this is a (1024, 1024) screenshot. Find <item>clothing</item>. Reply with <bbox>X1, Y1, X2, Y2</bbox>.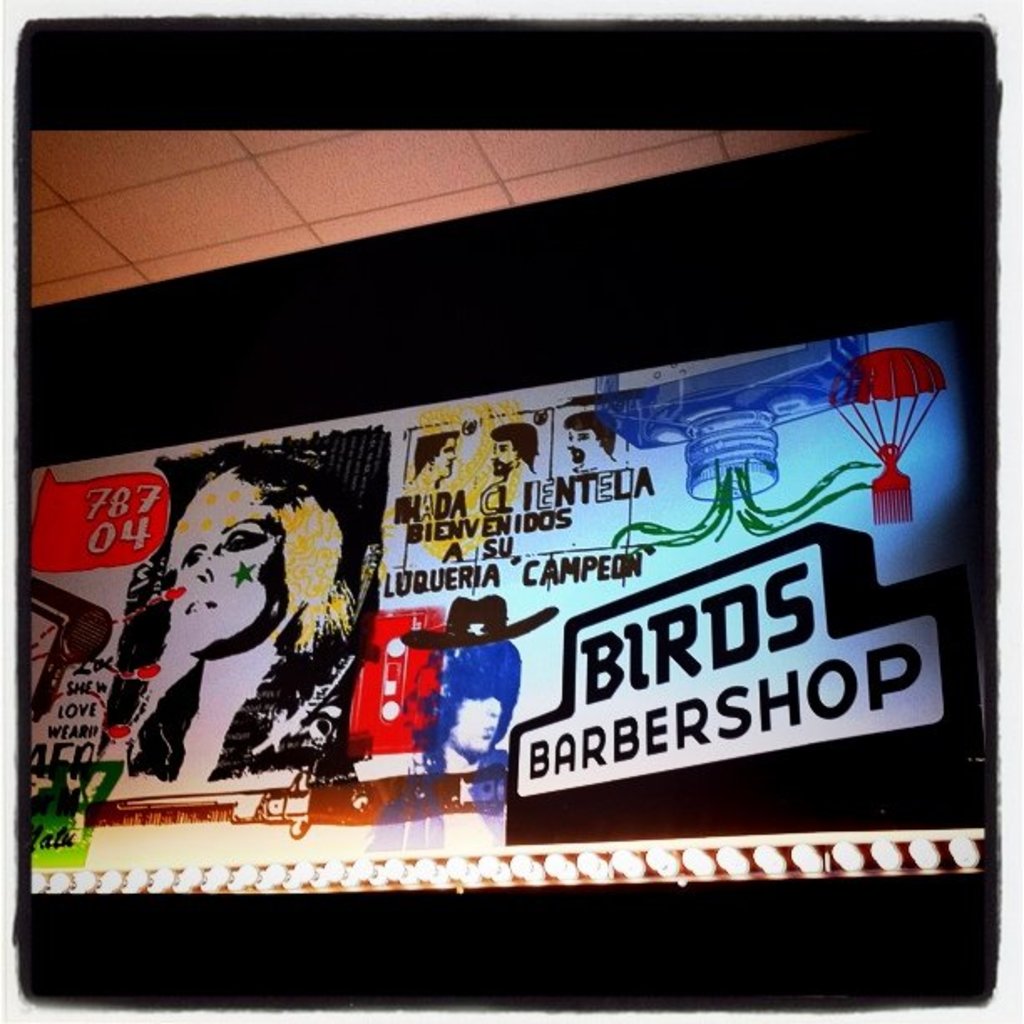
<bbox>100, 596, 373, 785</bbox>.
